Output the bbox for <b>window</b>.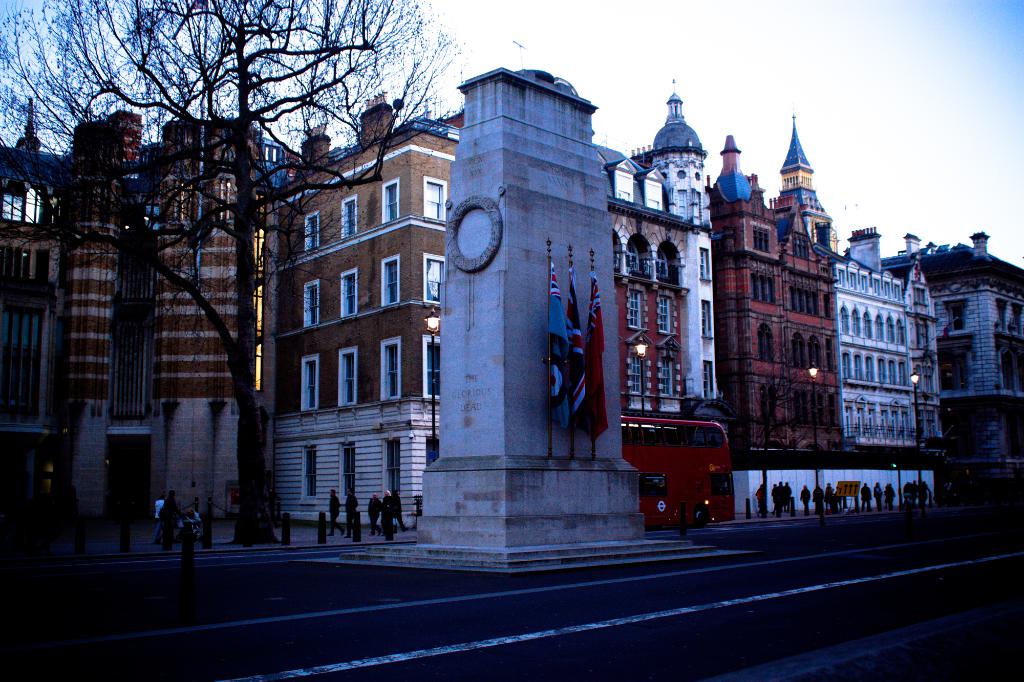
(6, 199, 22, 219).
